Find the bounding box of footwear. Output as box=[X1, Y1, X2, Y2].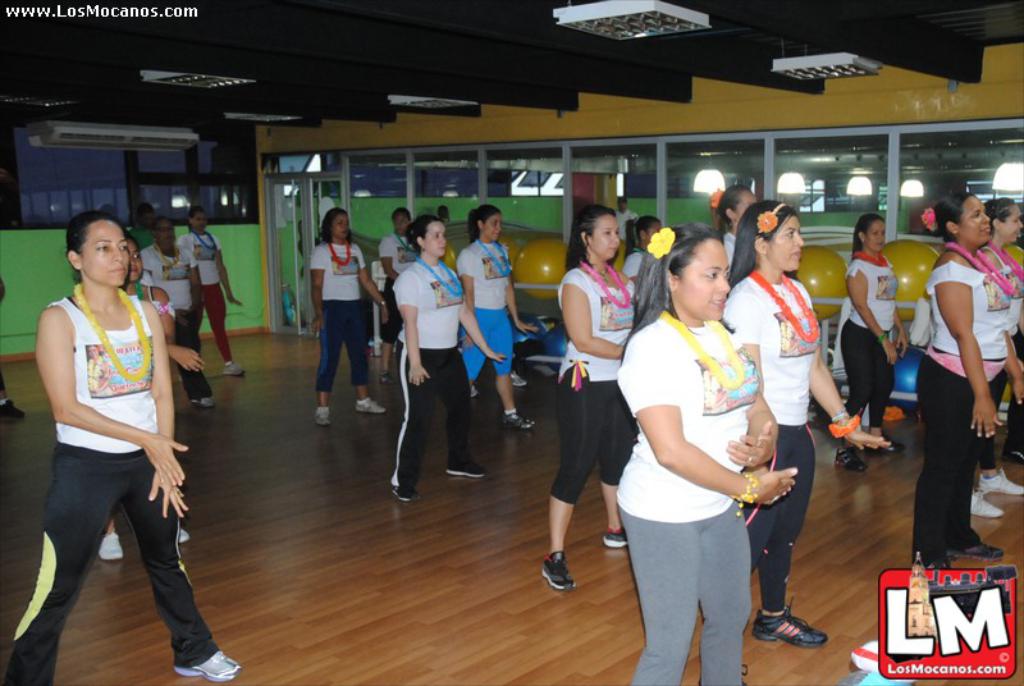
box=[448, 462, 488, 479].
